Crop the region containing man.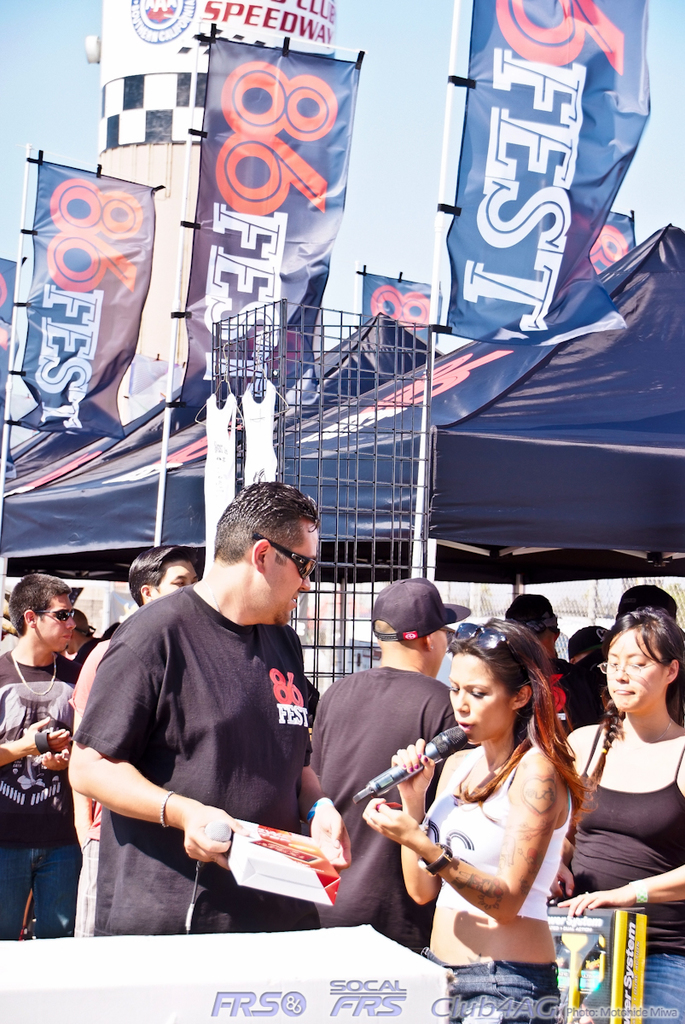
Crop region: (305, 576, 464, 957).
